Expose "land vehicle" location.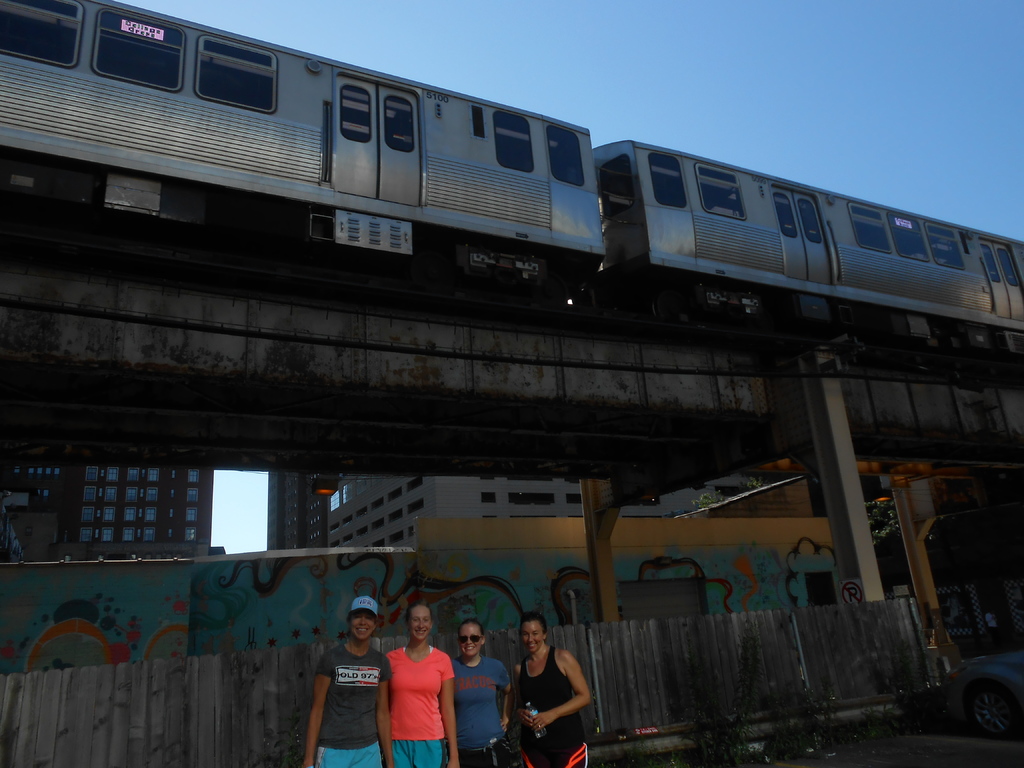
Exposed at (0,0,1023,323).
